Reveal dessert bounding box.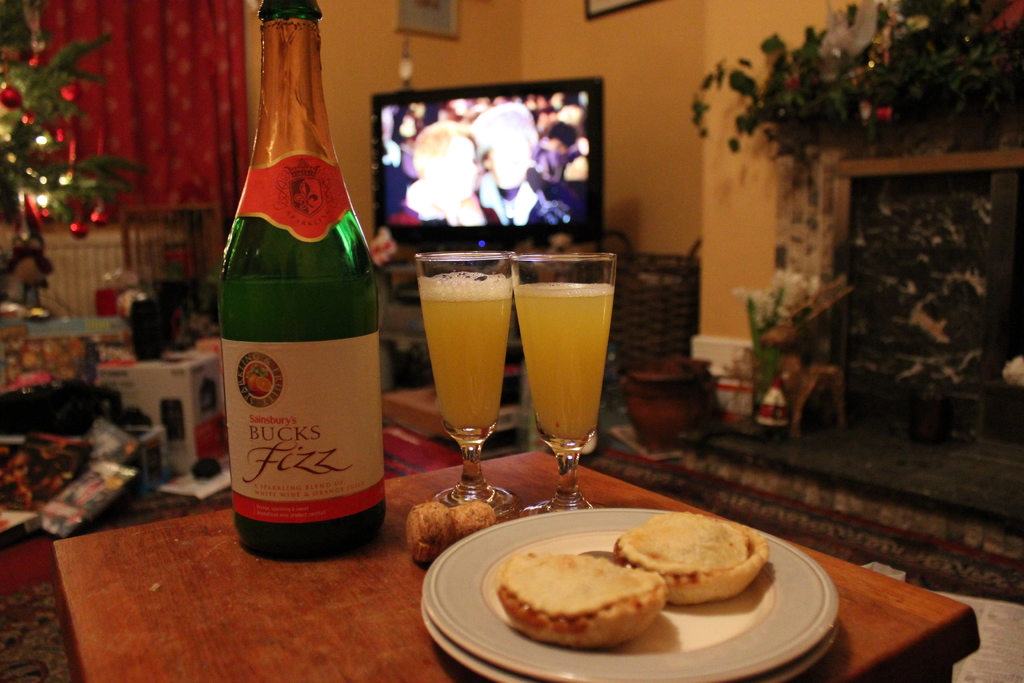
Revealed: 499/545/674/647.
